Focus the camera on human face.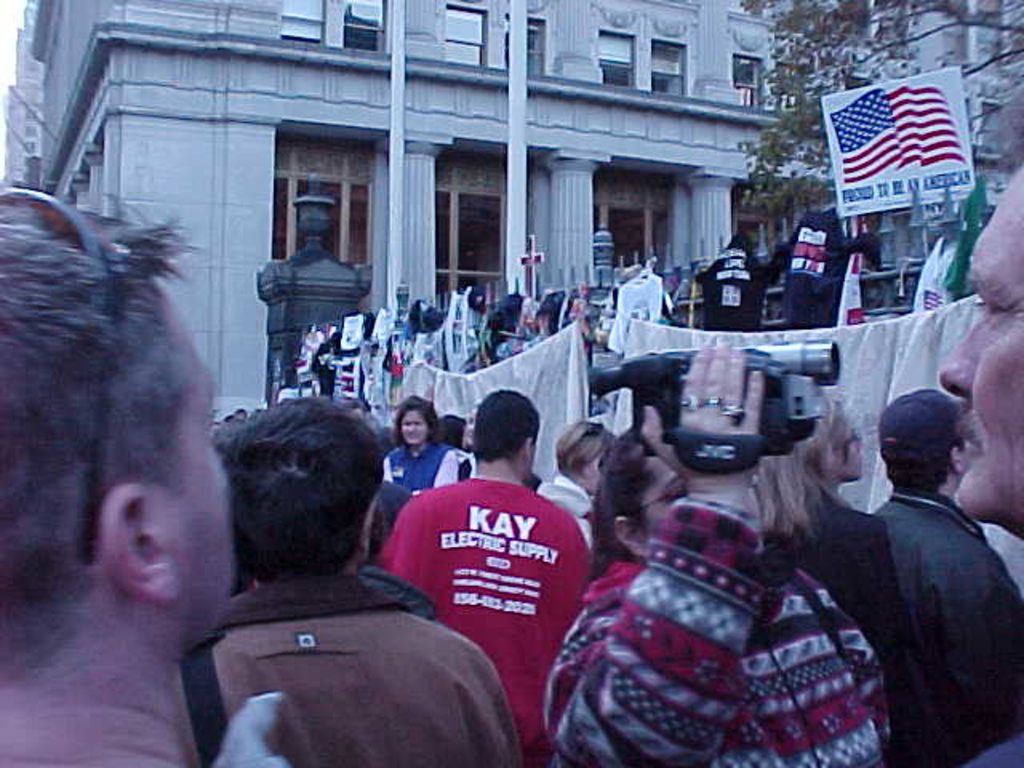
Focus region: box=[154, 286, 235, 646].
